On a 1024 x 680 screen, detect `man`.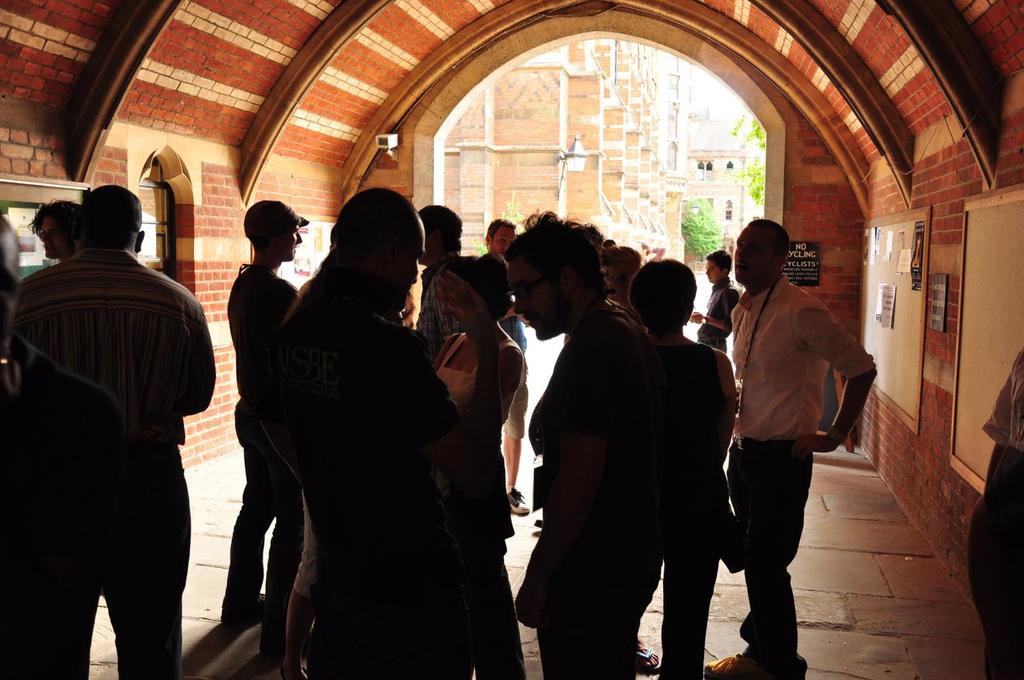
box=[486, 218, 532, 516].
